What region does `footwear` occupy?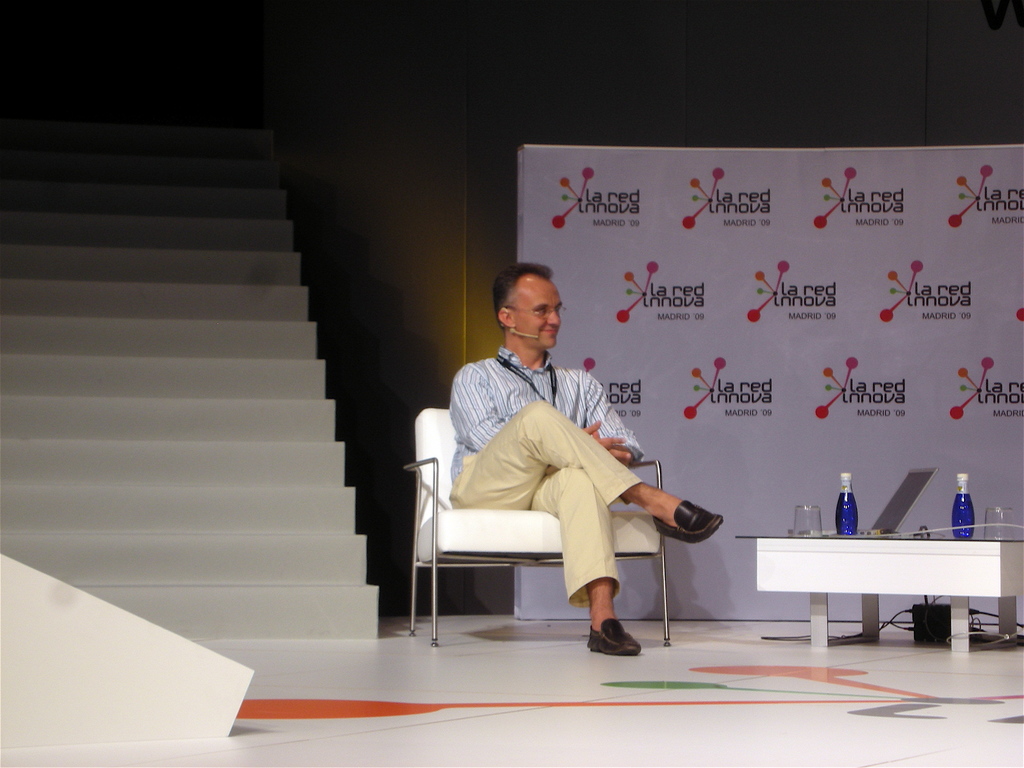
[582,614,637,659].
